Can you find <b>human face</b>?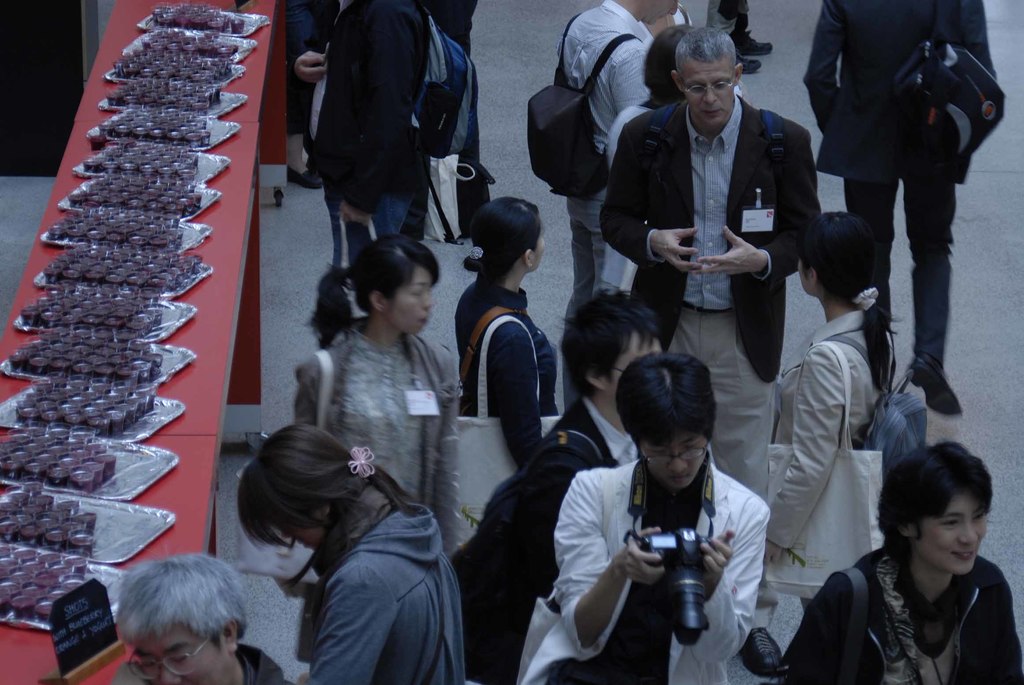
Yes, bounding box: (x1=799, y1=262, x2=812, y2=292).
